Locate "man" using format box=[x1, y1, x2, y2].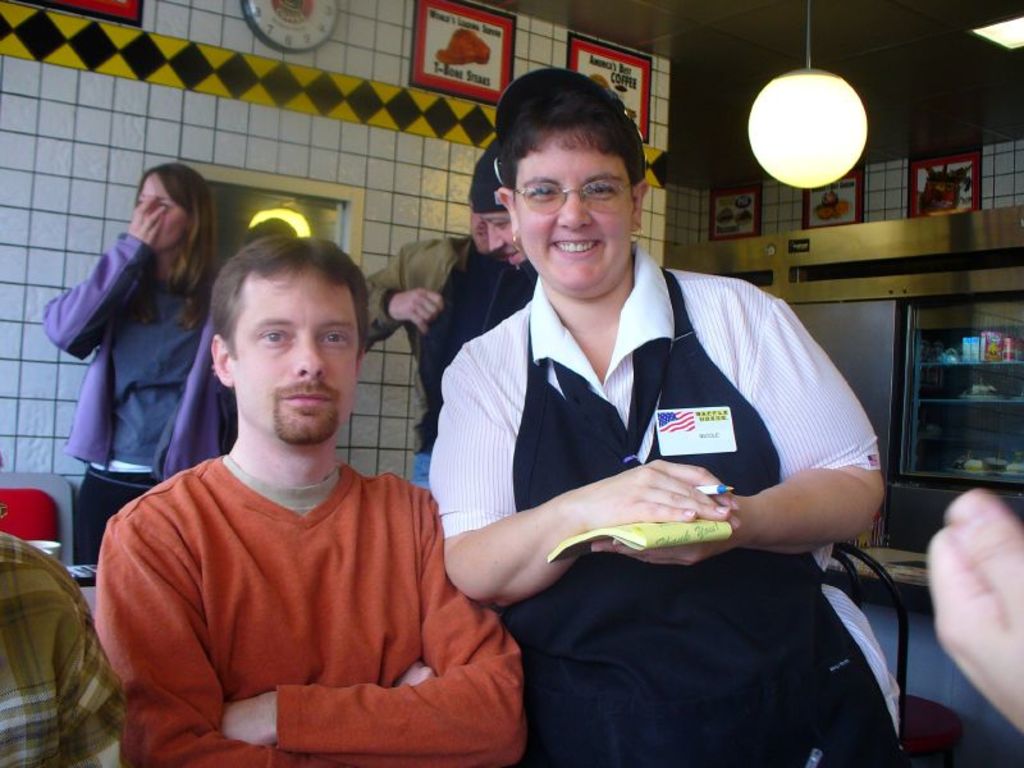
box=[465, 134, 538, 335].
